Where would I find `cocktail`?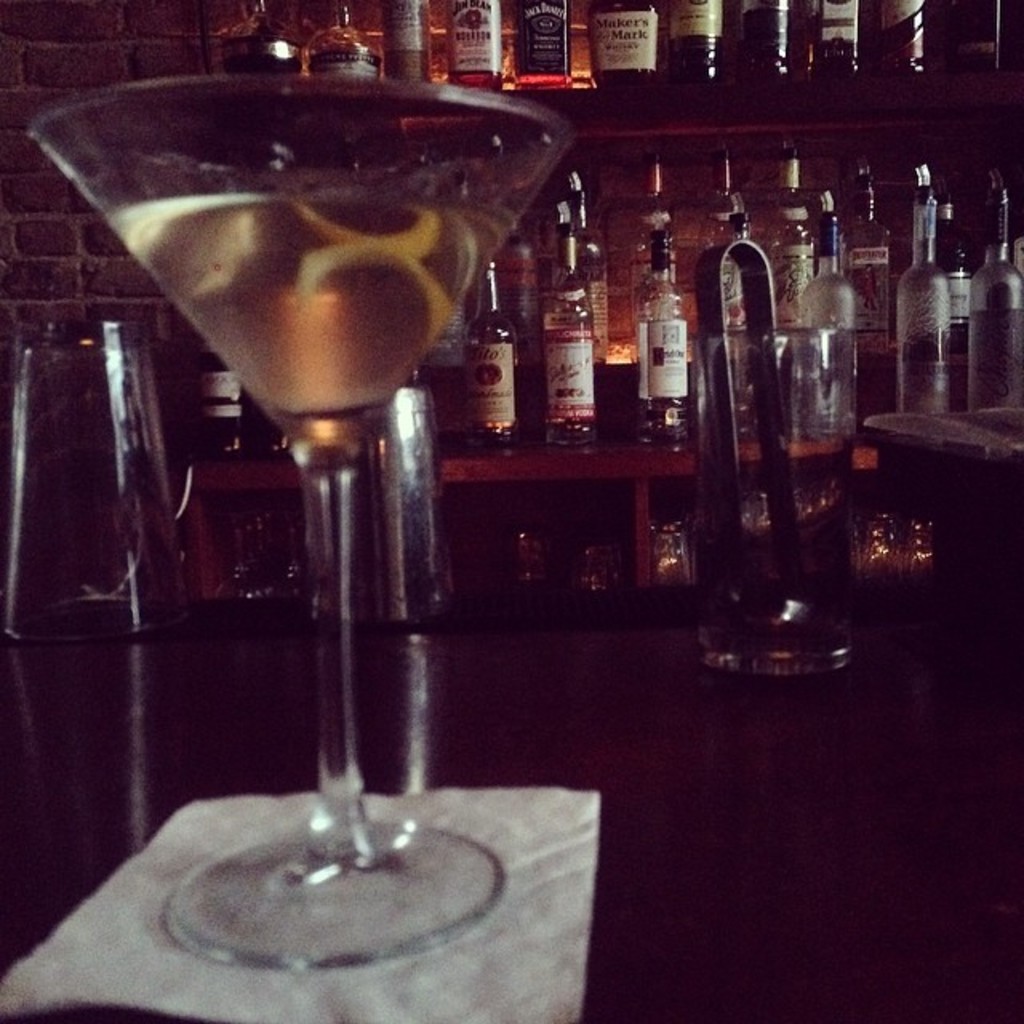
At box(30, 62, 573, 971).
